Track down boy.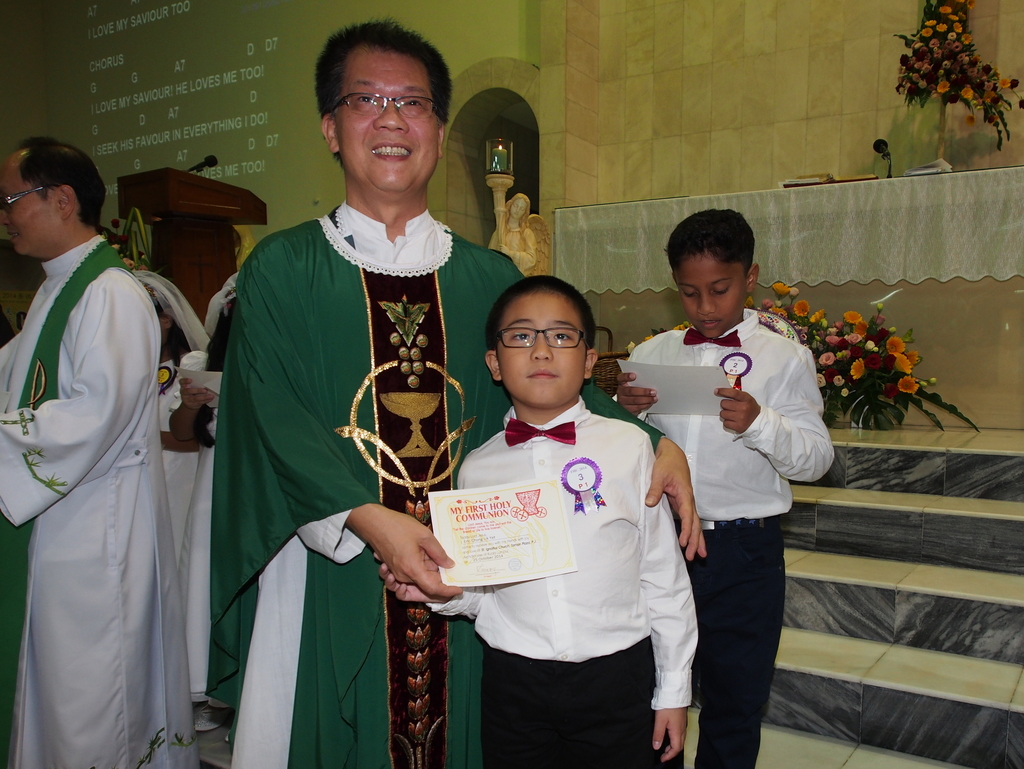
Tracked to <bbox>373, 269, 700, 768</bbox>.
